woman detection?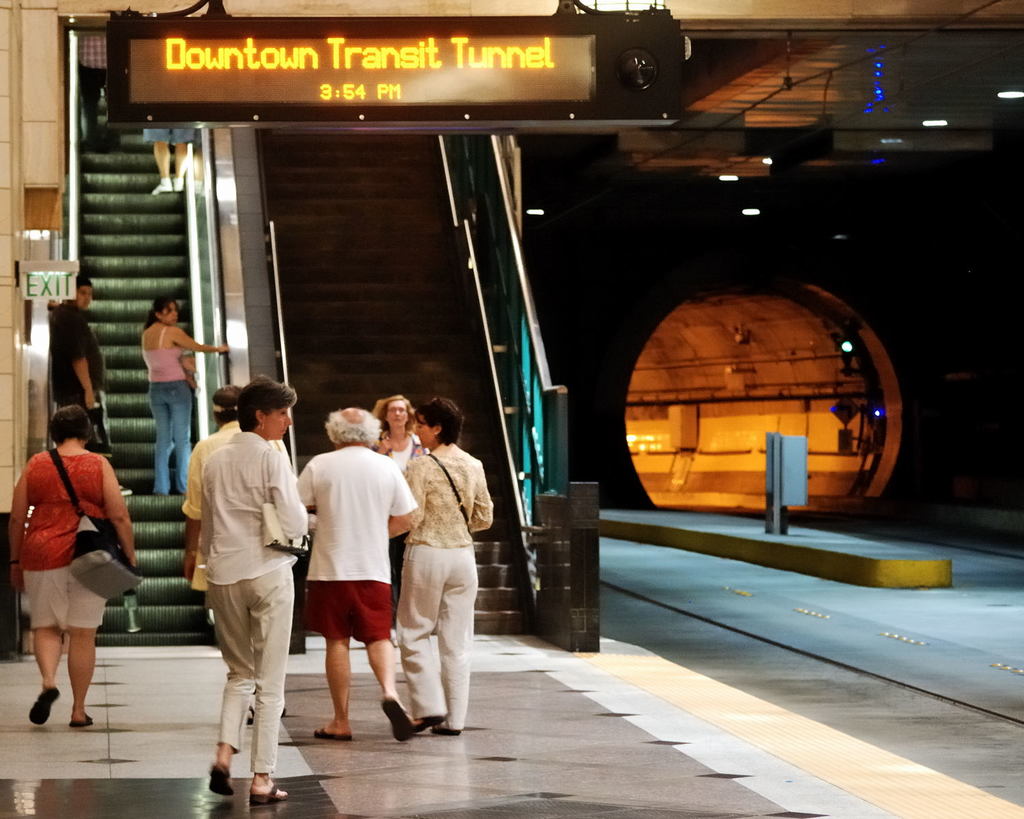
x1=11 y1=398 x2=139 y2=729
